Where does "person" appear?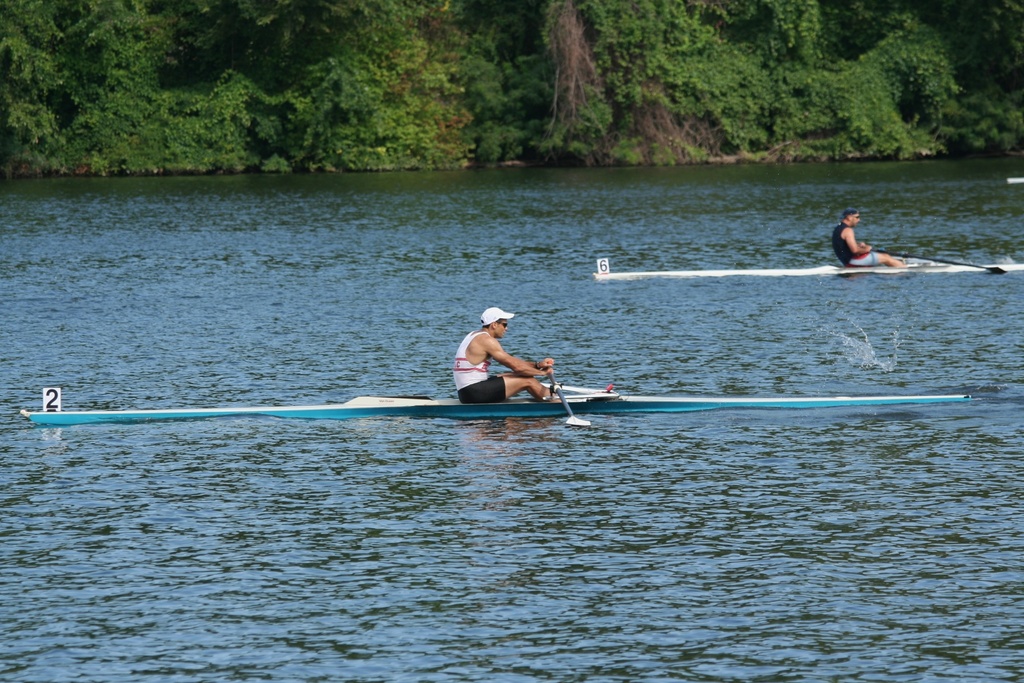
Appears at (left=450, top=306, right=568, bottom=419).
